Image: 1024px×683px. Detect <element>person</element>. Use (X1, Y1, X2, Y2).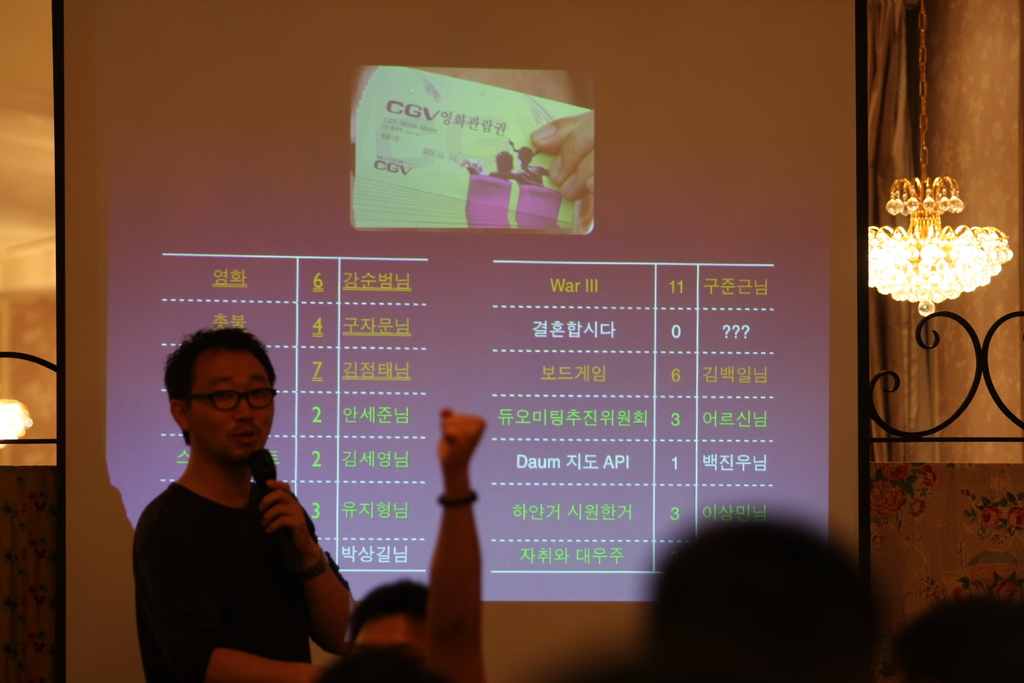
(511, 140, 550, 186).
